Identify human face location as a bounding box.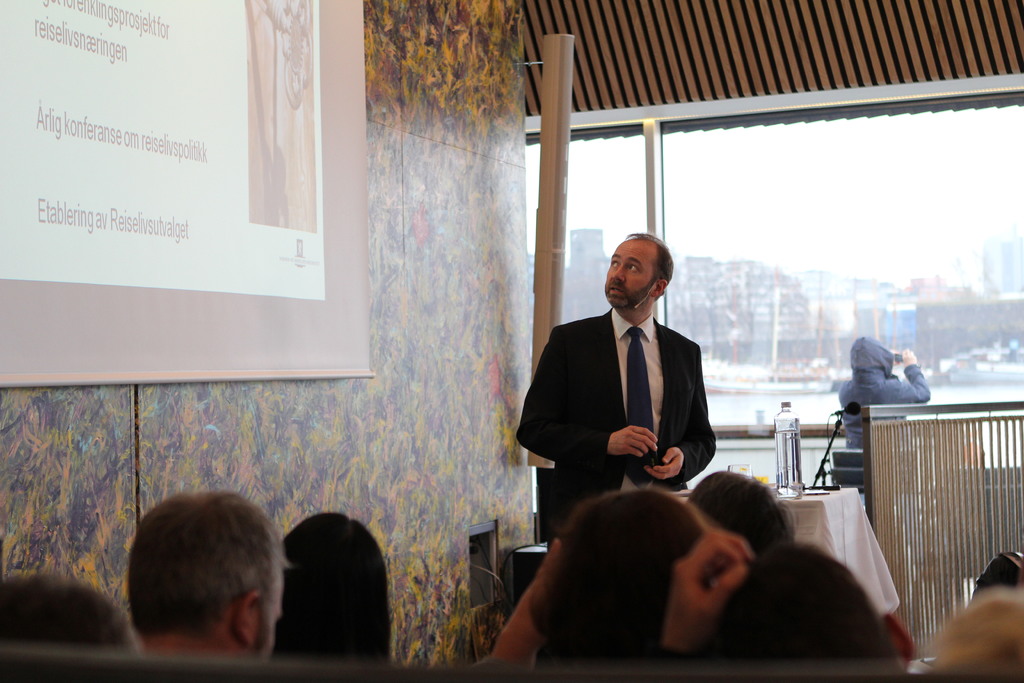
rect(604, 242, 658, 308).
